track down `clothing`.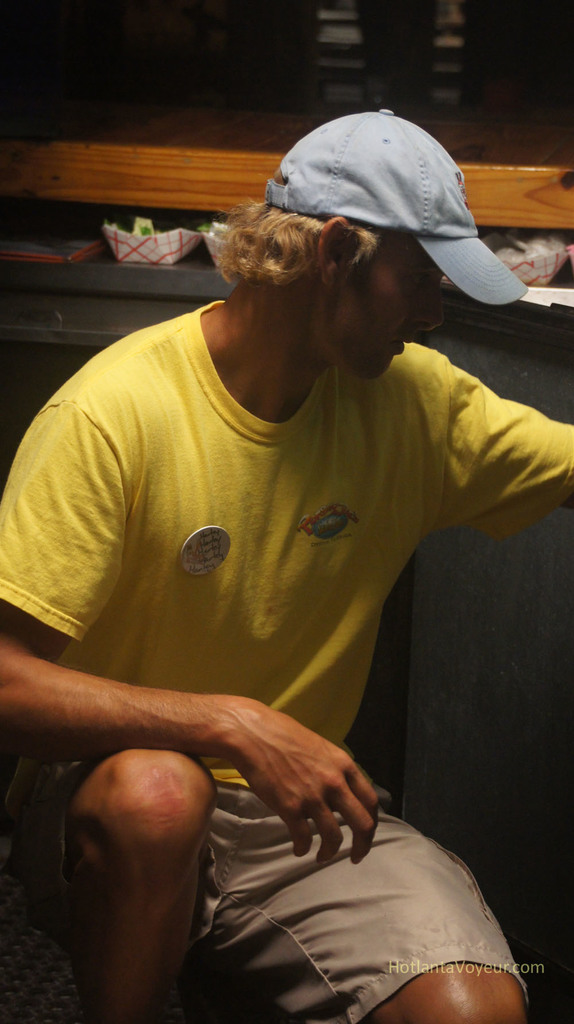
Tracked to pyautogui.locateOnScreen(0, 291, 573, 786).
